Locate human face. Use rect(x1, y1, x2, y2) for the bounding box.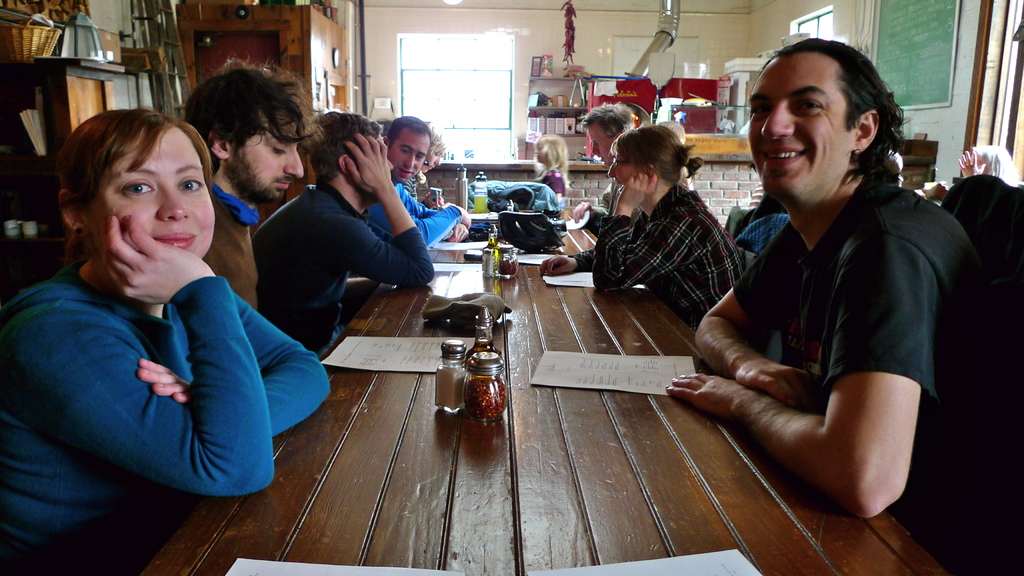
rect(385, 124, 428, 180).
